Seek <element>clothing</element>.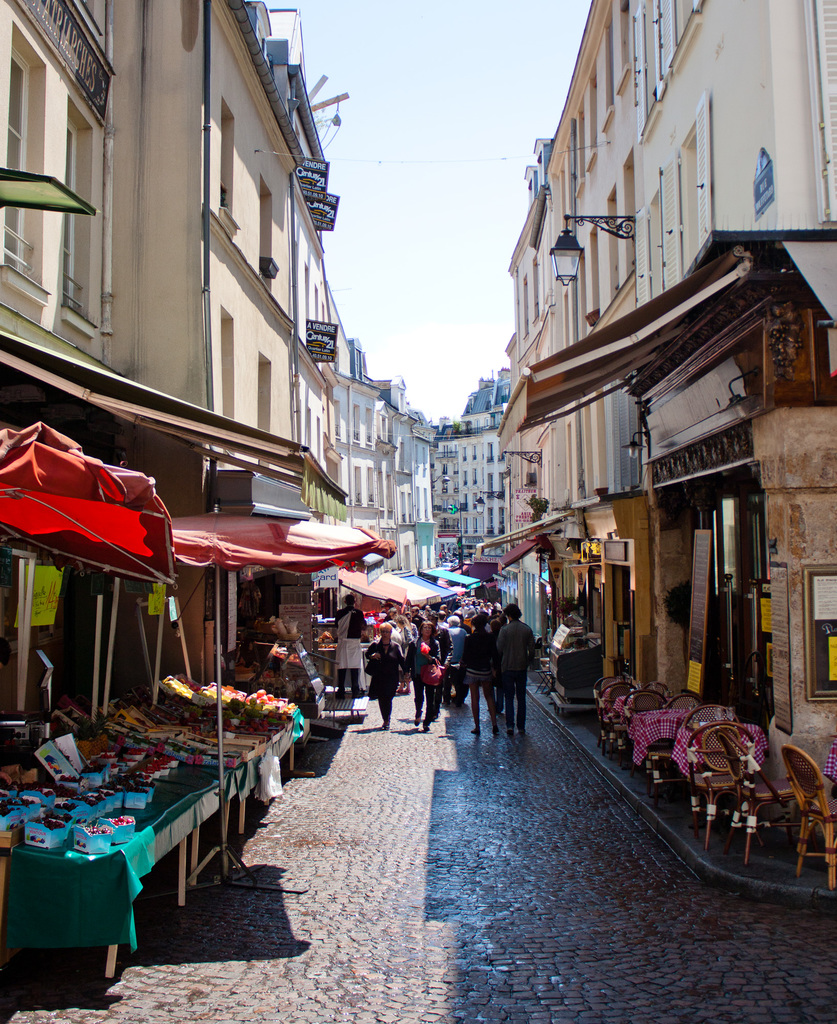
<box>330,601,369,695</box>.
